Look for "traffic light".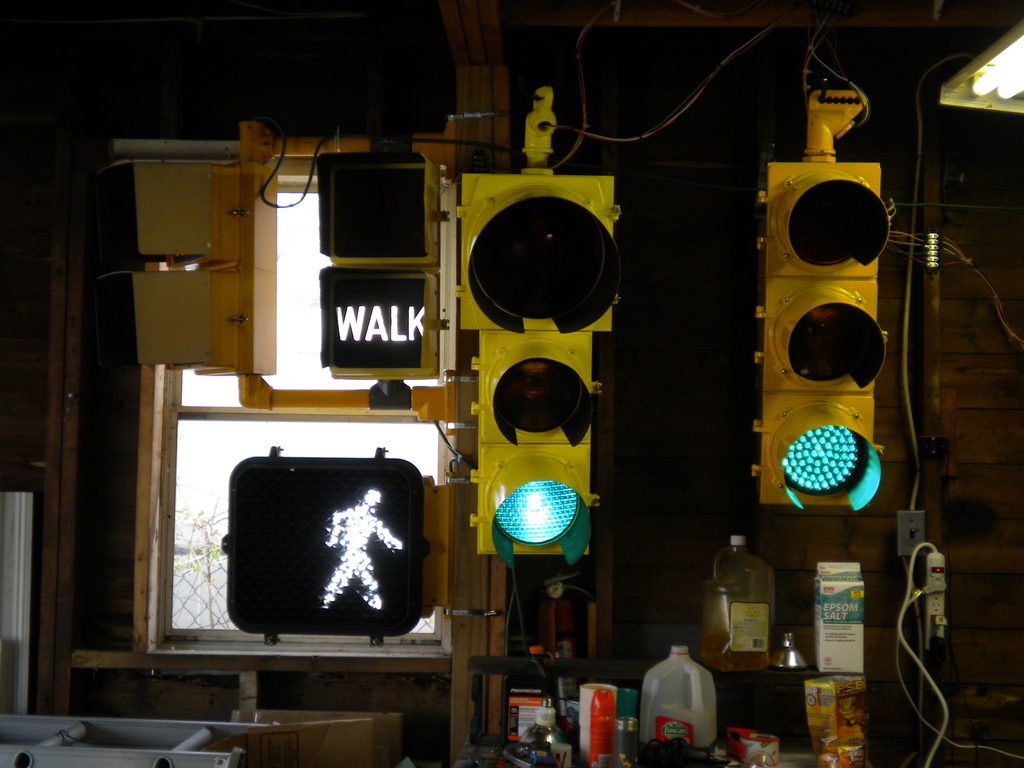
Found: 456 84 625 572.
